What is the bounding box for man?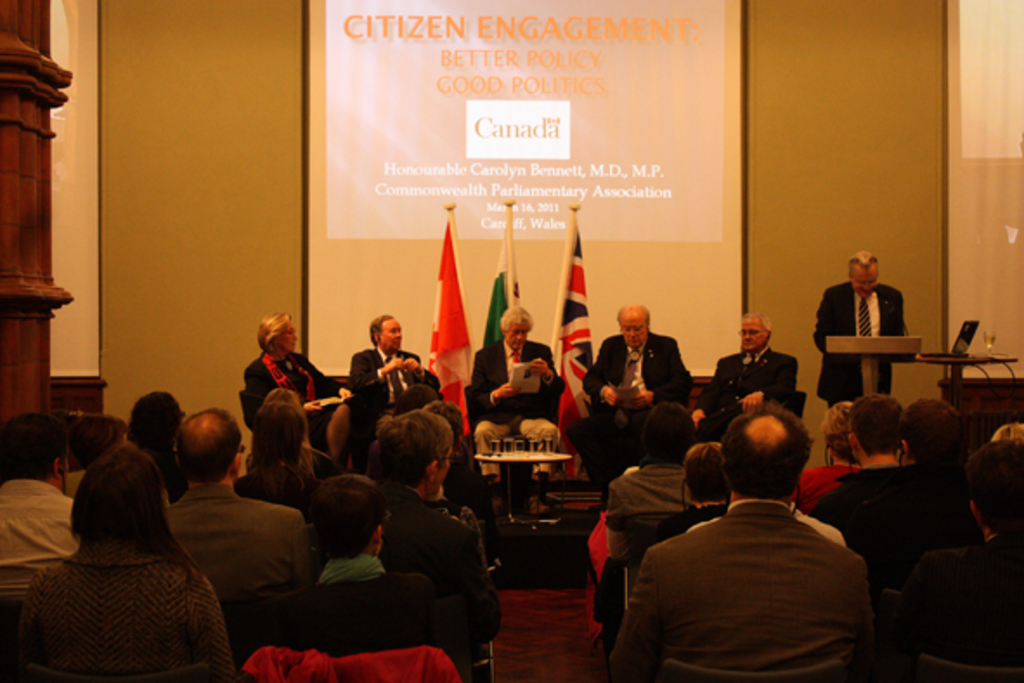
locate(622, 397, 894, 674).
